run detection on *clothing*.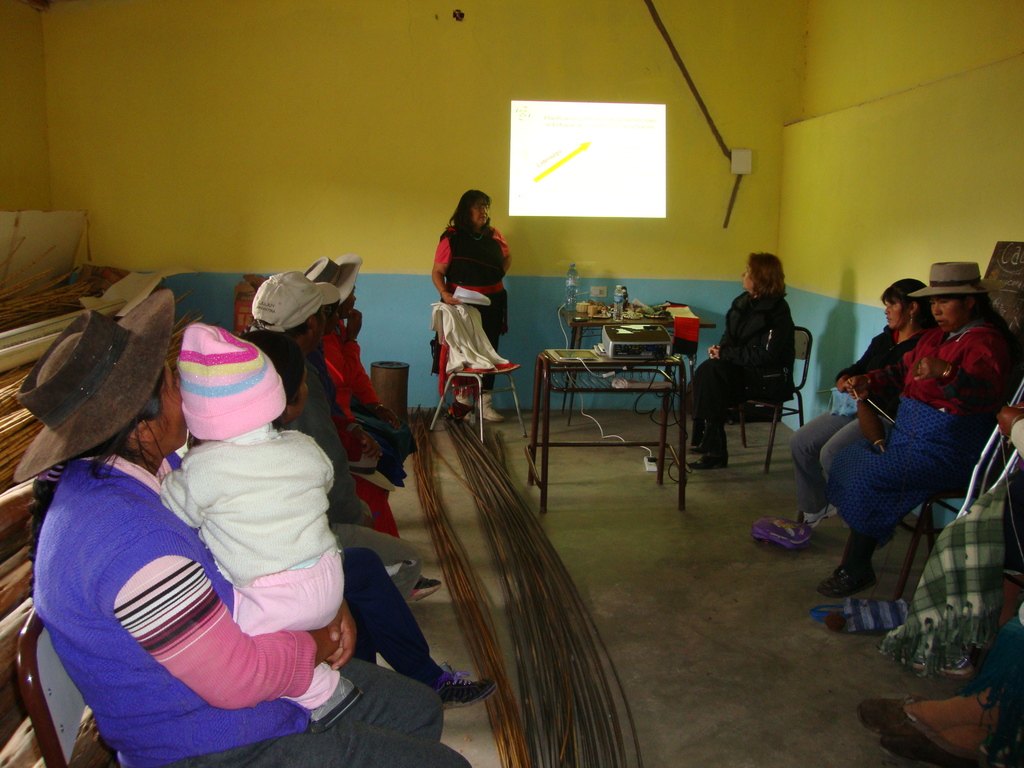
Result: (817,319,1007,544).
